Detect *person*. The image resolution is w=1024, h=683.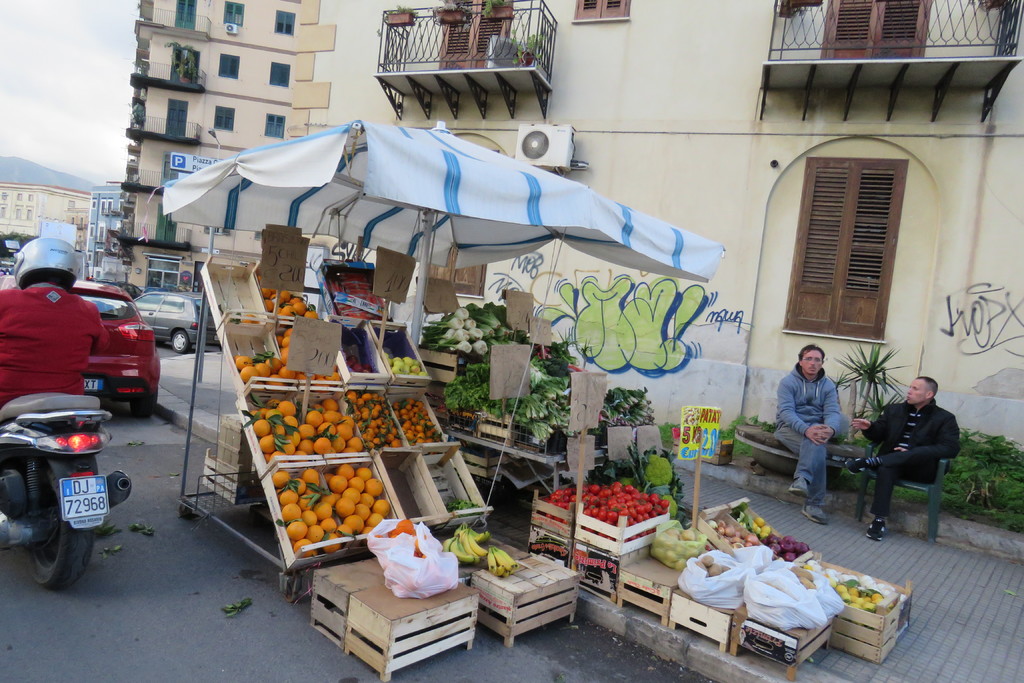
BBox(774, 343, 855, 538).
